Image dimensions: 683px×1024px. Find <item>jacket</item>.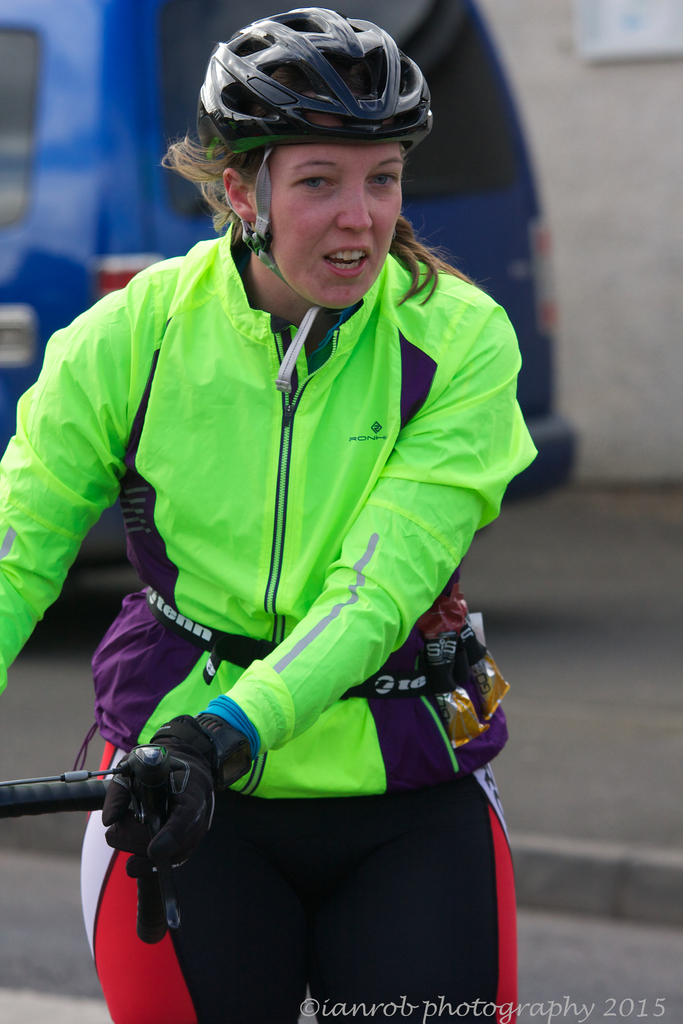
[left=0, top=217, right=540, bottom=798].
